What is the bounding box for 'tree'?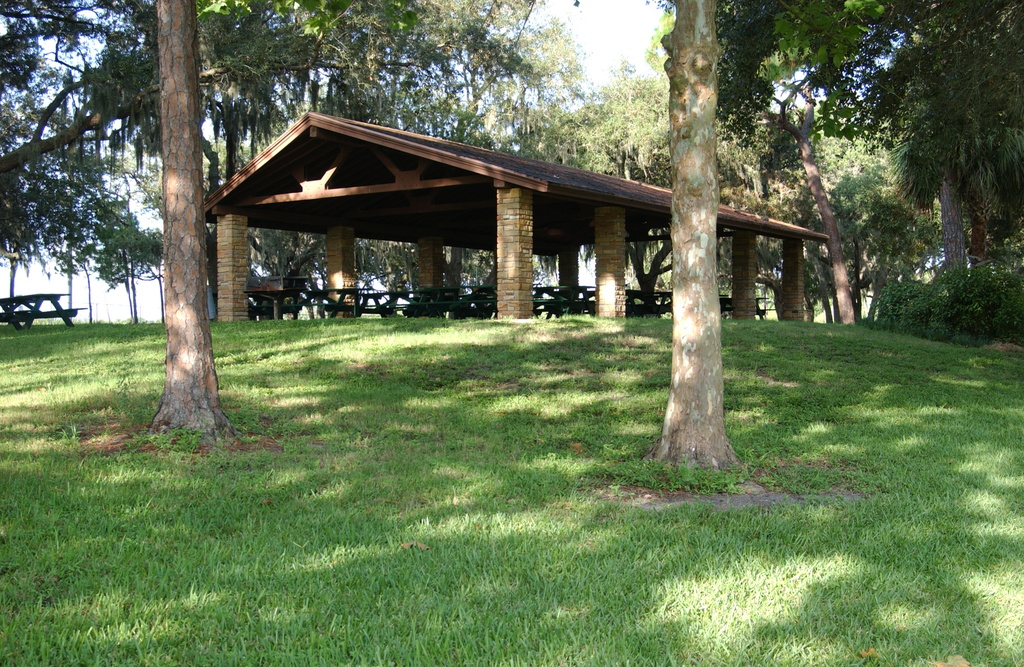
rect(781, 0, 1023, 330).
